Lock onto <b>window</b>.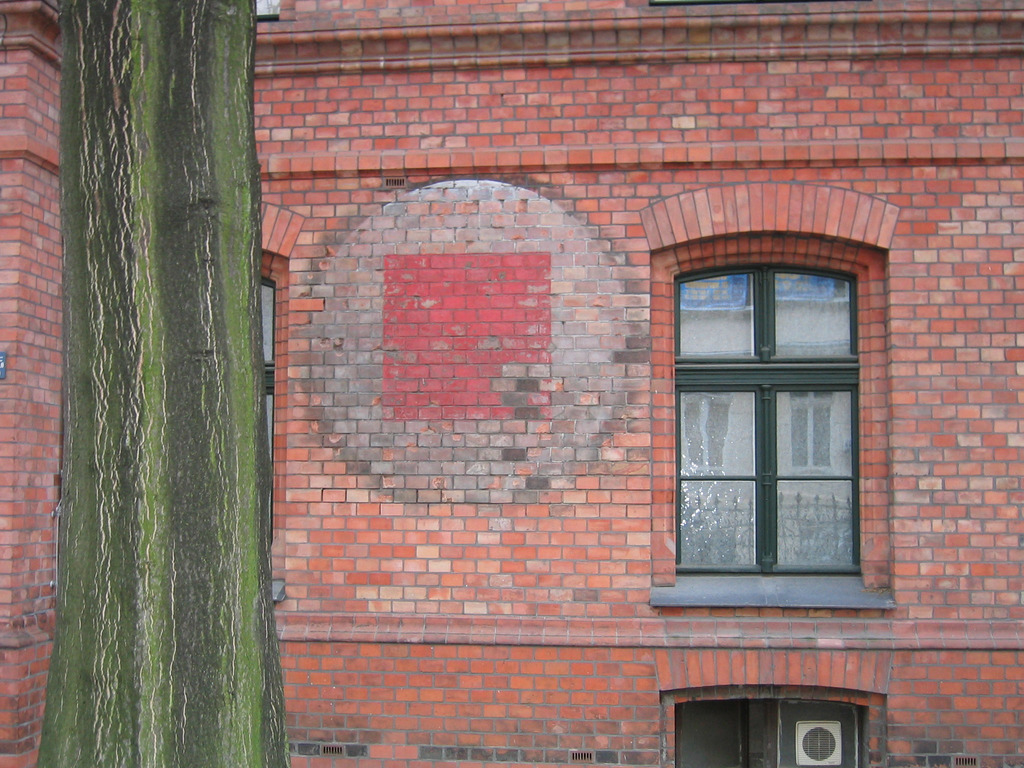
Locked: crop(657, 226, 868, 614).
